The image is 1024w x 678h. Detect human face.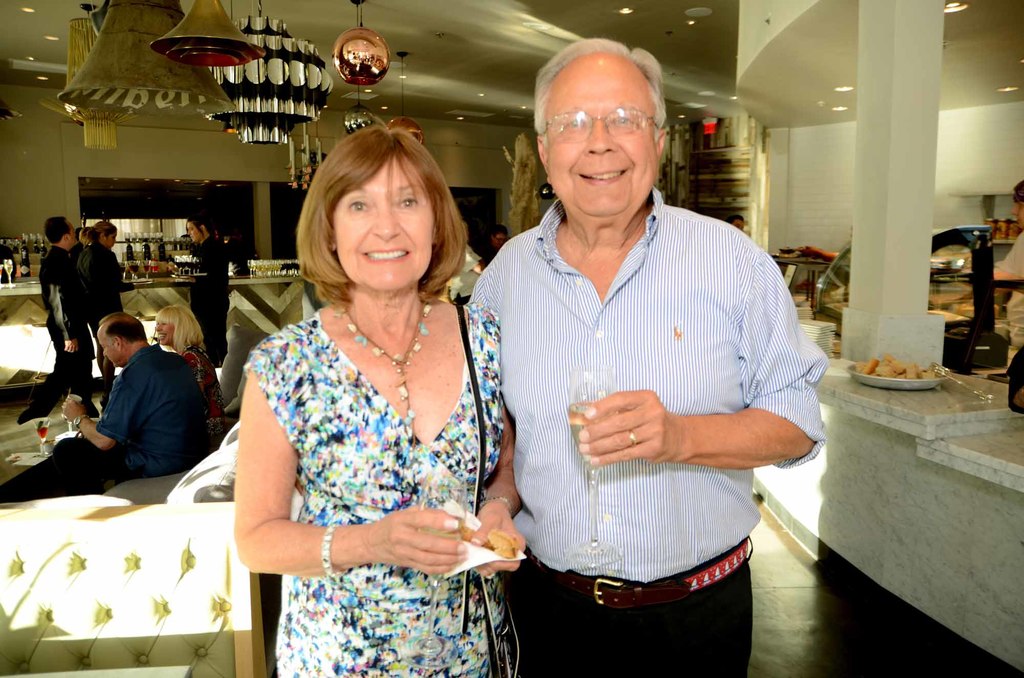
Detection: 93:331:113:367.
